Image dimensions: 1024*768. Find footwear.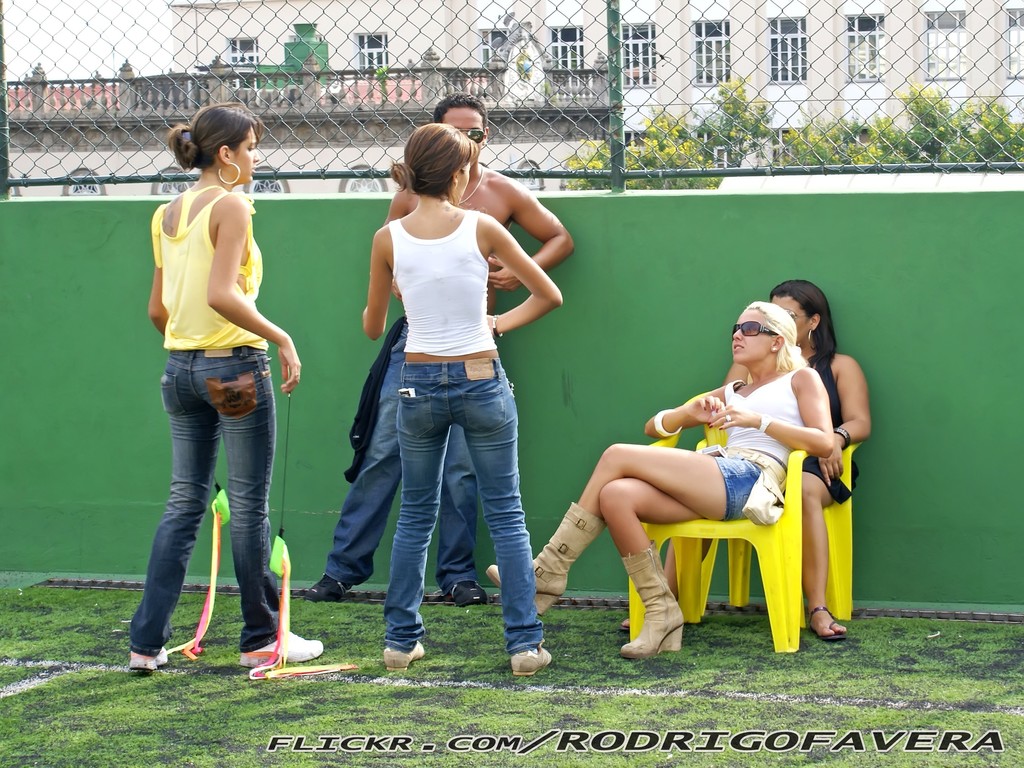
box(237, 628, 319, 667).
